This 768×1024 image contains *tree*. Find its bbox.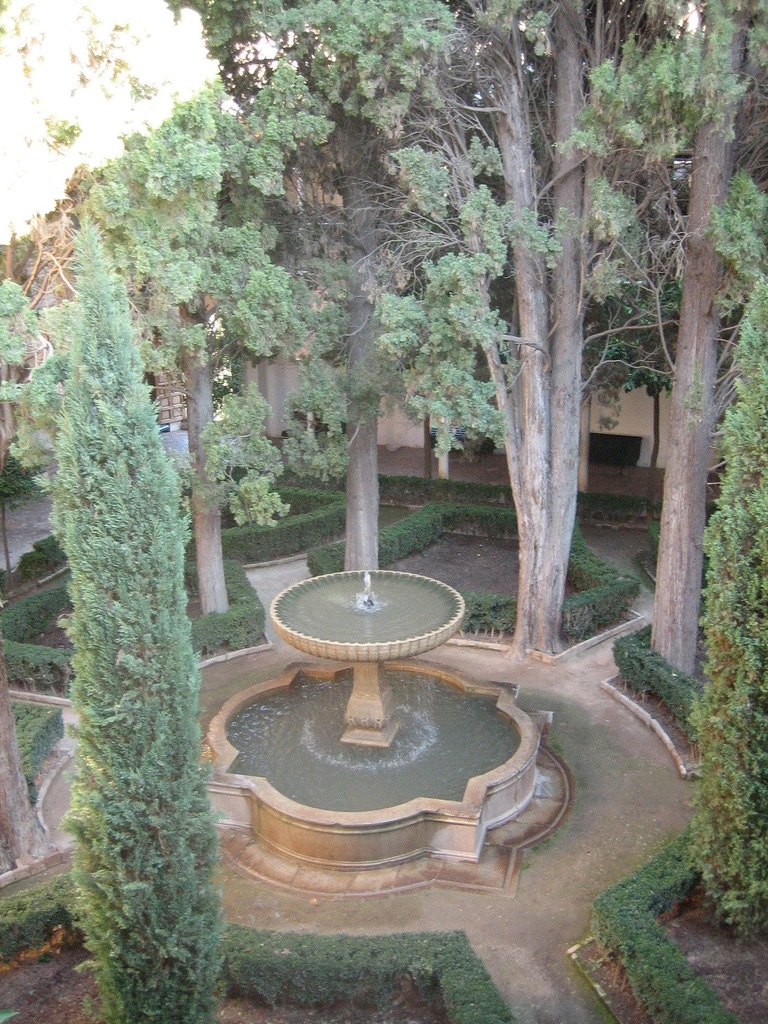
37,216,232,1023.
